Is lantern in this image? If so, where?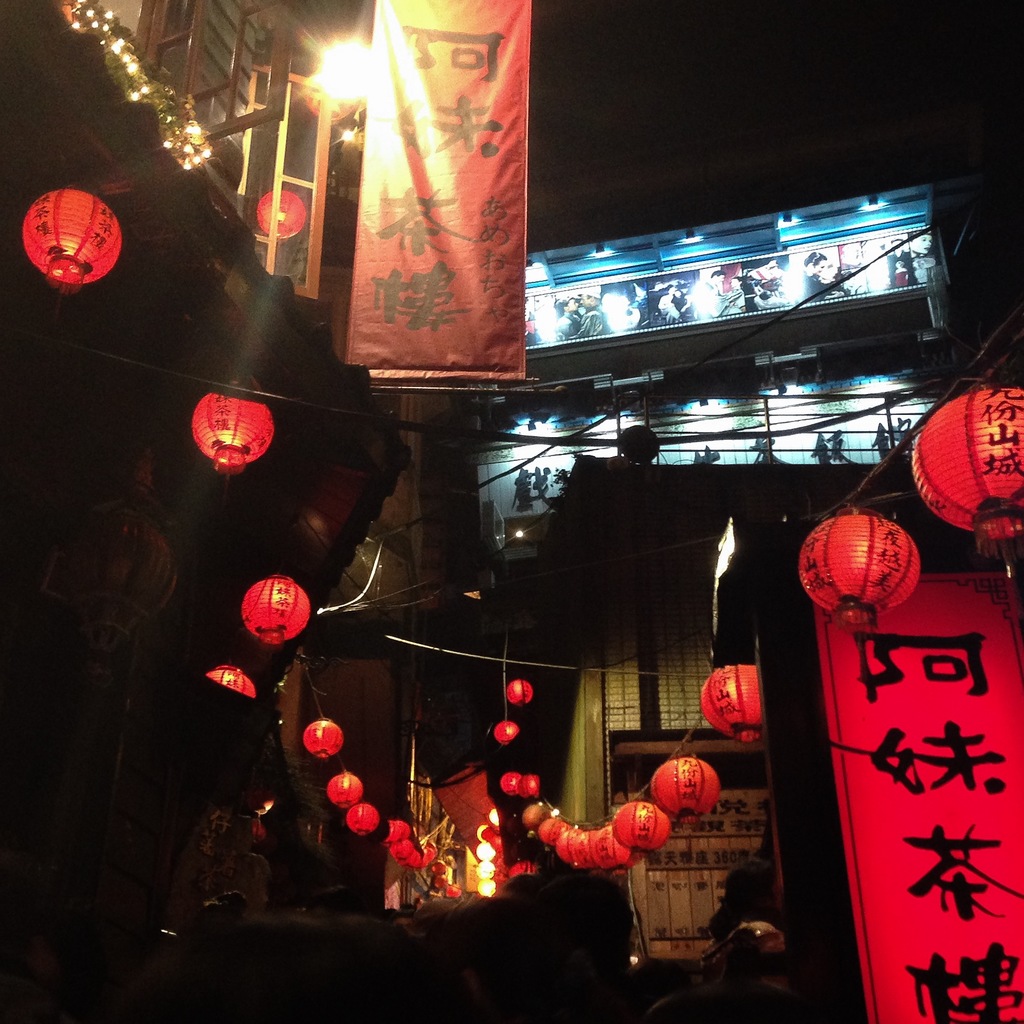
Yes, at <box>702,666,767,743</box>.
